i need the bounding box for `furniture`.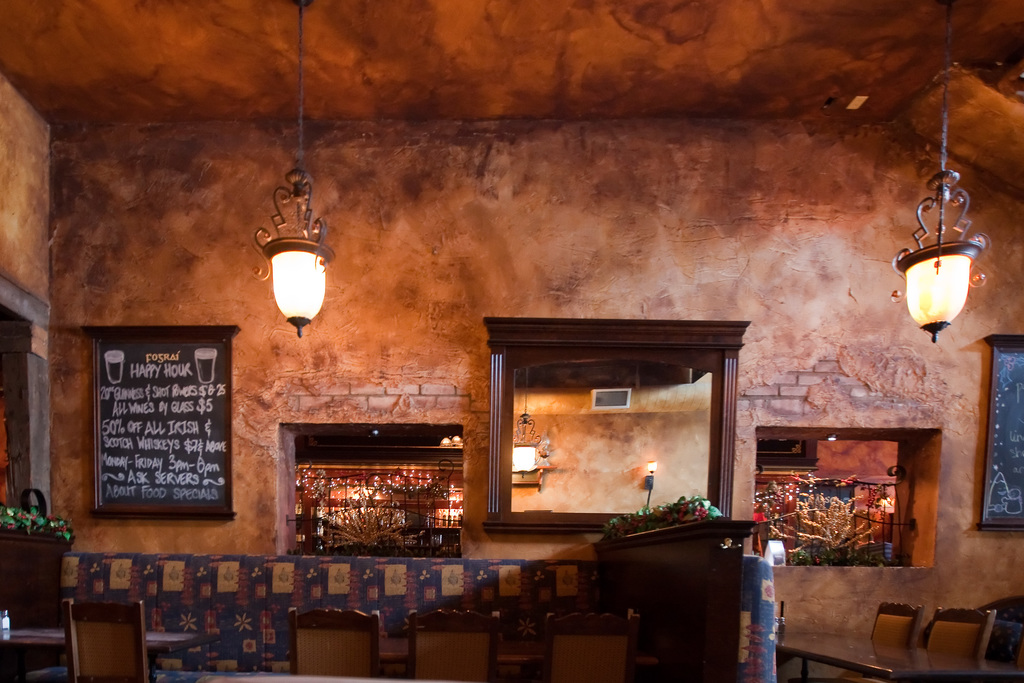
Here it is: x1=284 y1=600 x2=383 y2=679.
